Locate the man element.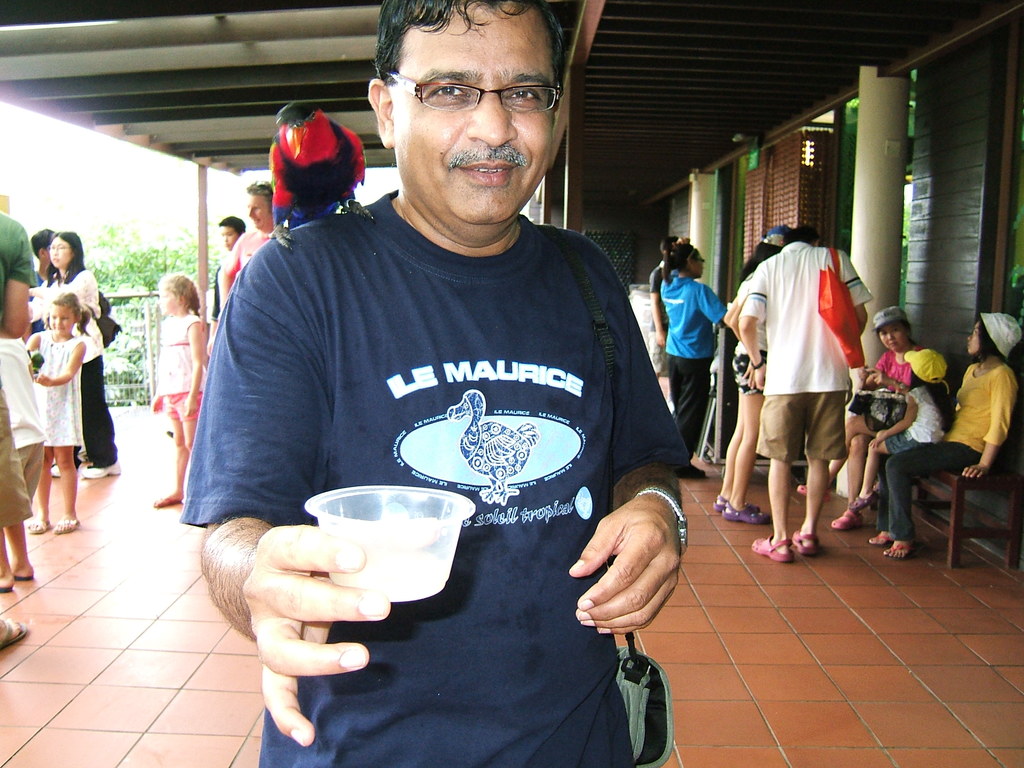
Element bbox: detection(723, 224, 887, 565).
